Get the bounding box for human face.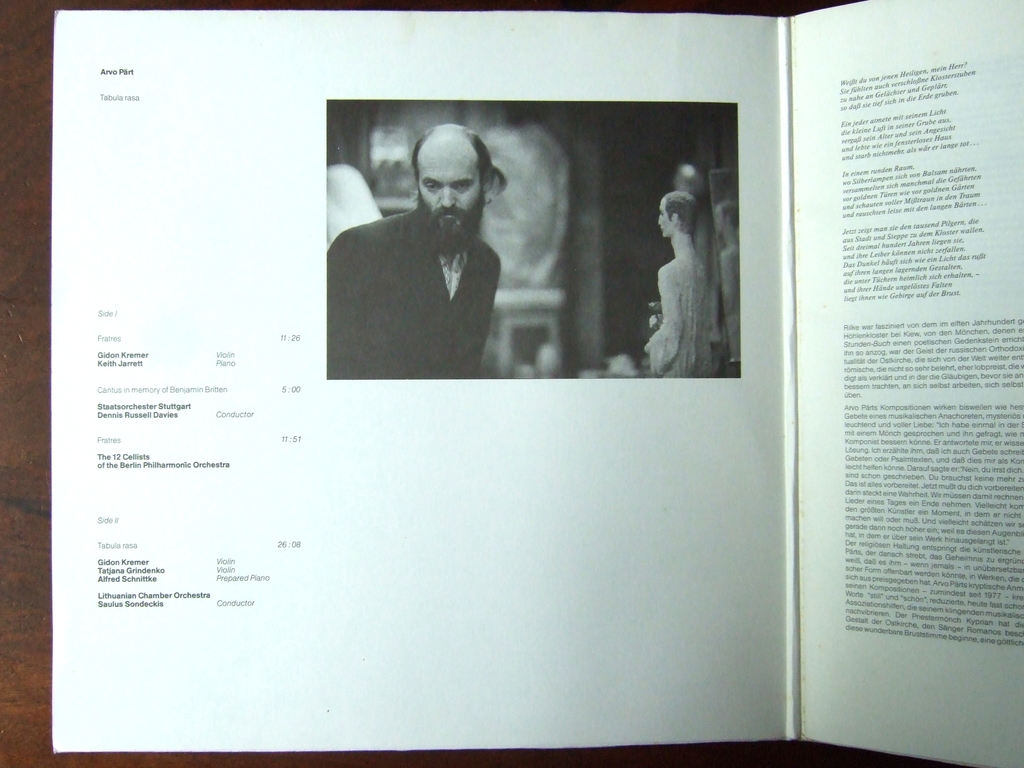
rect(417, 145, 483, 245).
